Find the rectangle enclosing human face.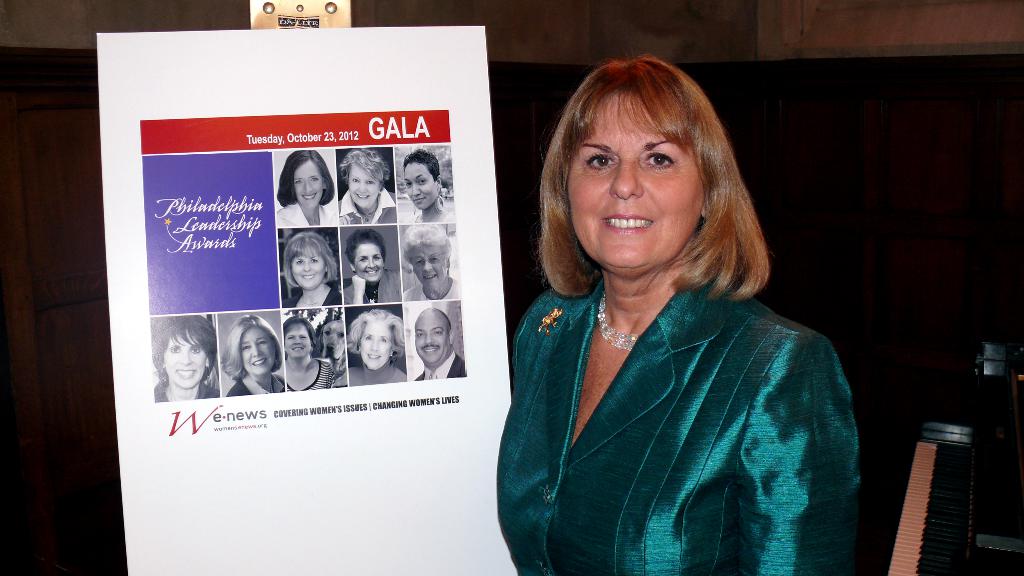
<region>565, 86, 712, 264</region>.
